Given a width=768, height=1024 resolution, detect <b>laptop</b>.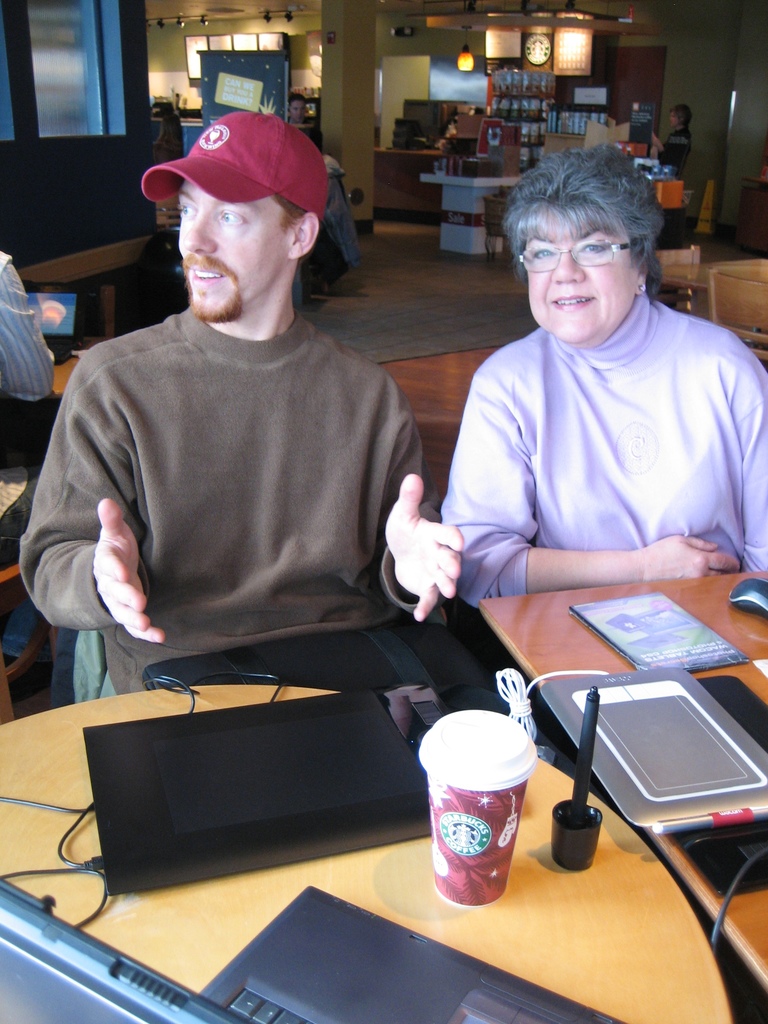
<bbox>68, 670, 445, 908</bbox>.
